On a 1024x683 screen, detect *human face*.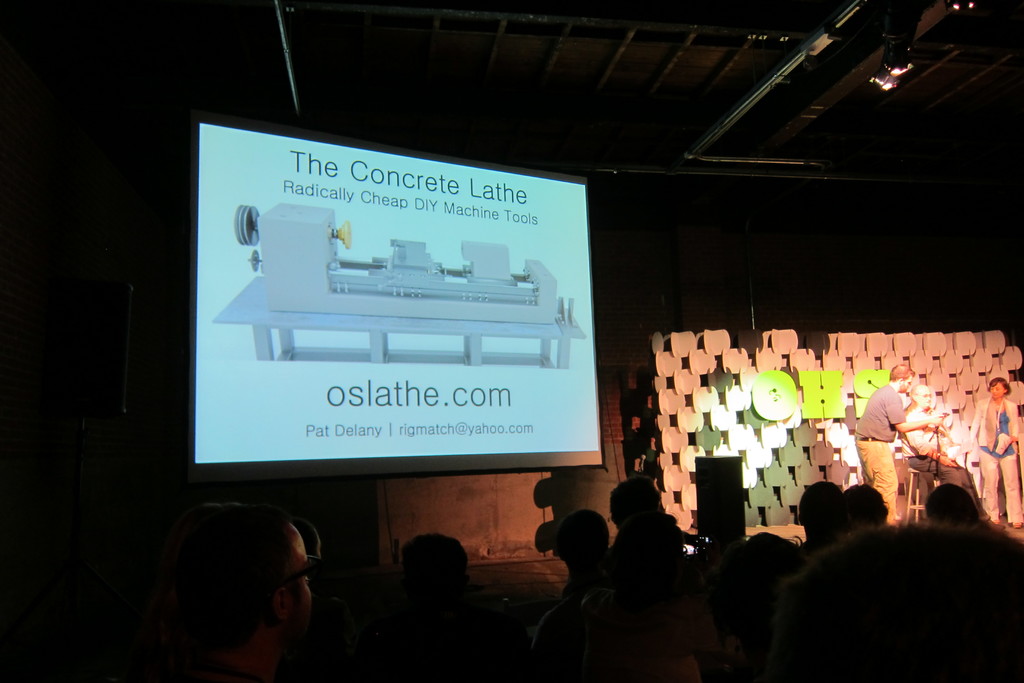
box(989, 381, 1004, 397).
